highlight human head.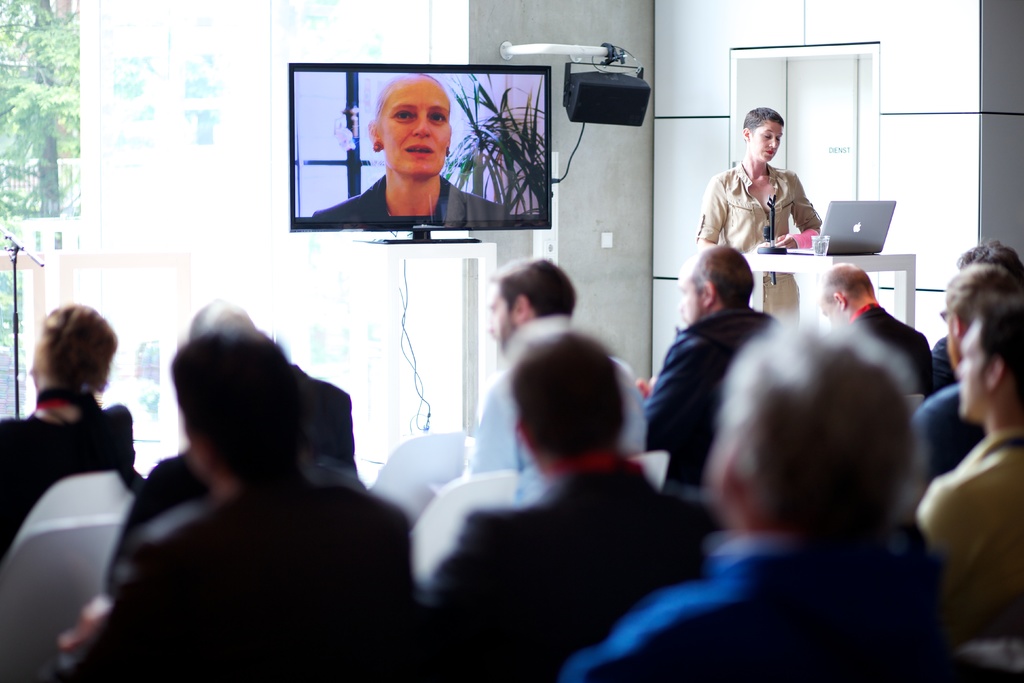
Highlighted region: {"left": 956, "top": 236, "right": 1023, "bottom": 286}.
